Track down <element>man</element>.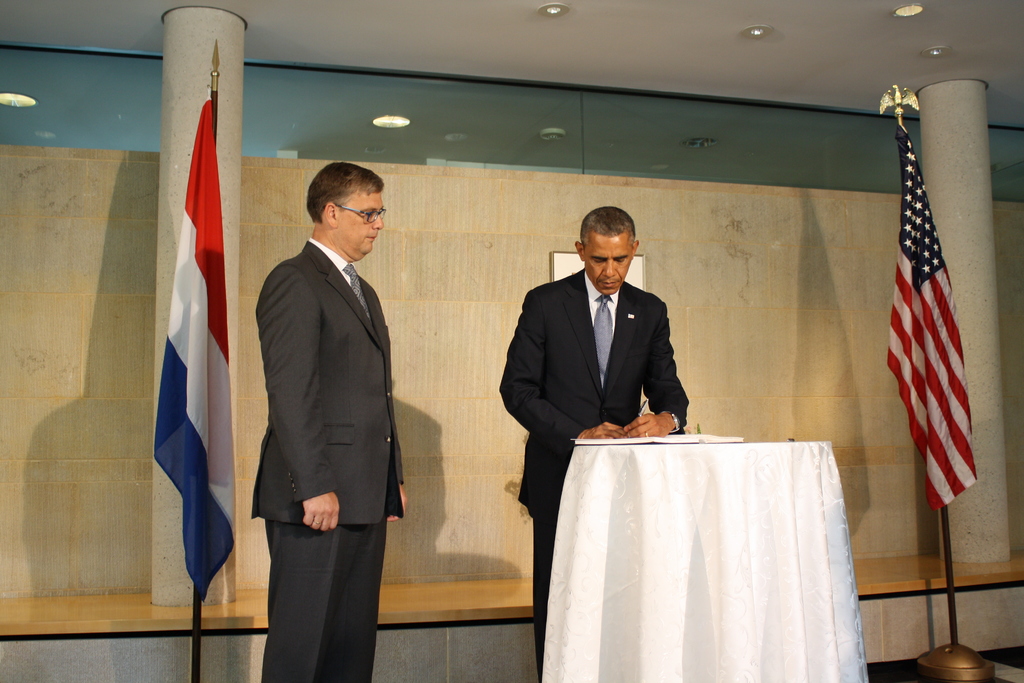
Tracked to <box>241,135,420,665</box>.
